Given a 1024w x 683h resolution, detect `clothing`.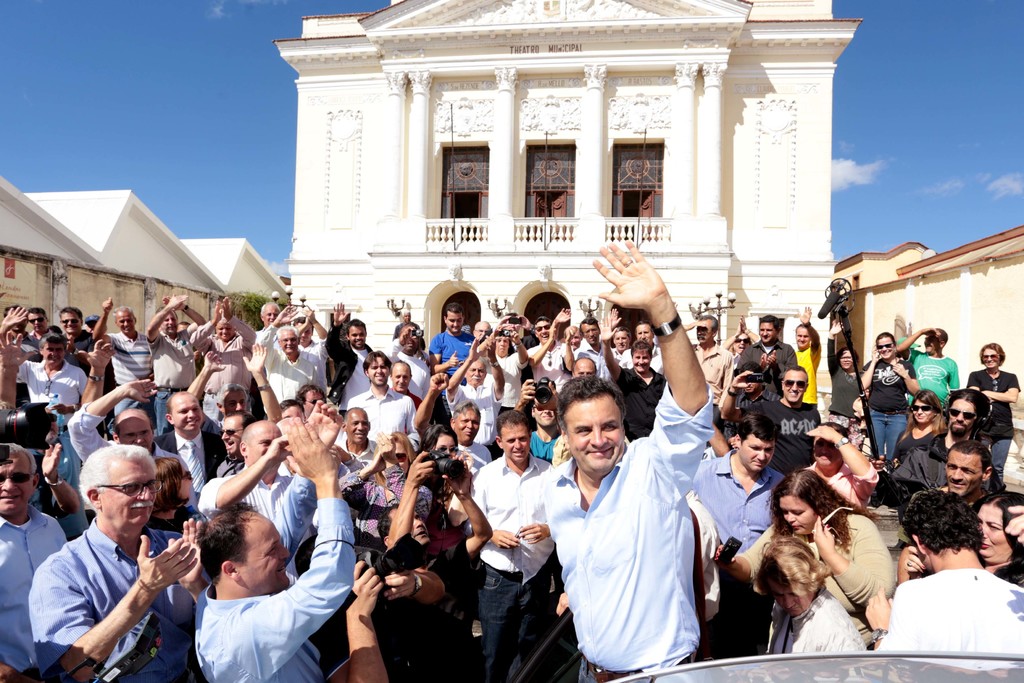
(27,516,196,682).
